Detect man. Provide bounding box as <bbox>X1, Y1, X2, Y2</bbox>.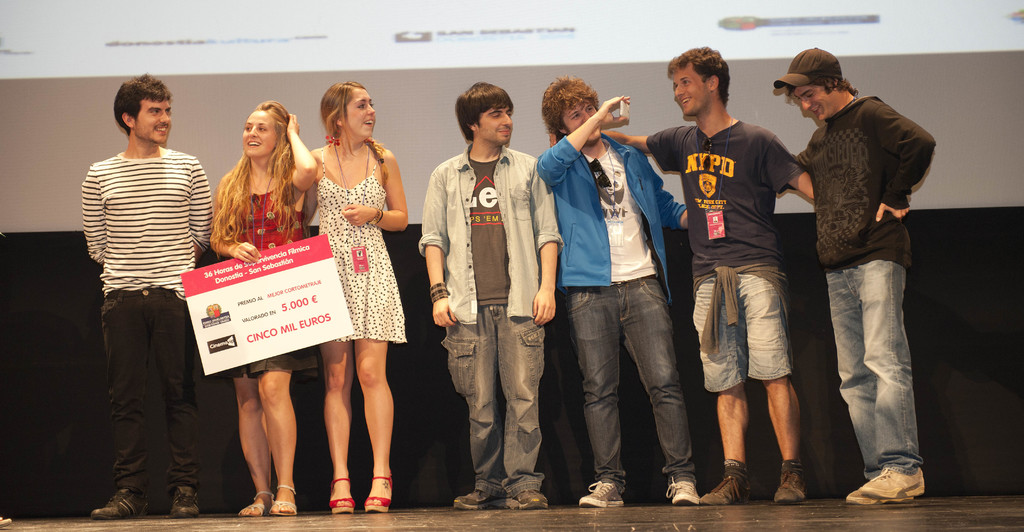
<bbox>550, 43, 817, 506</bbox>.
